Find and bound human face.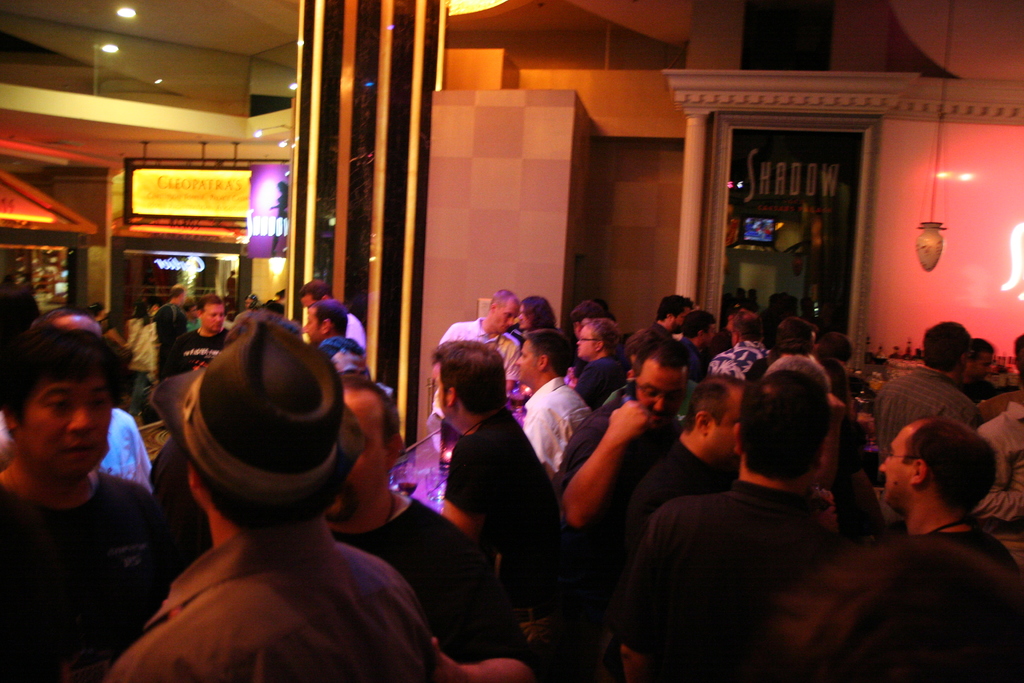
Bound: select_region(710, 393, 744, 461).
